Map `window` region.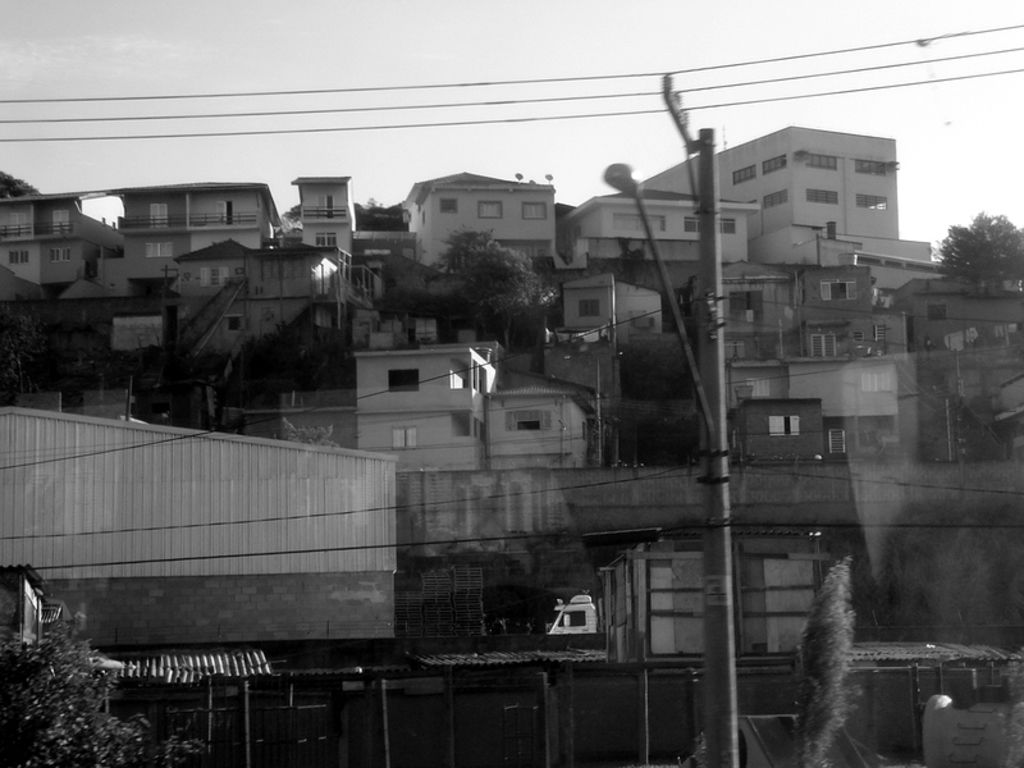
Mapped to l=727, t=219, r=740, b=236.
